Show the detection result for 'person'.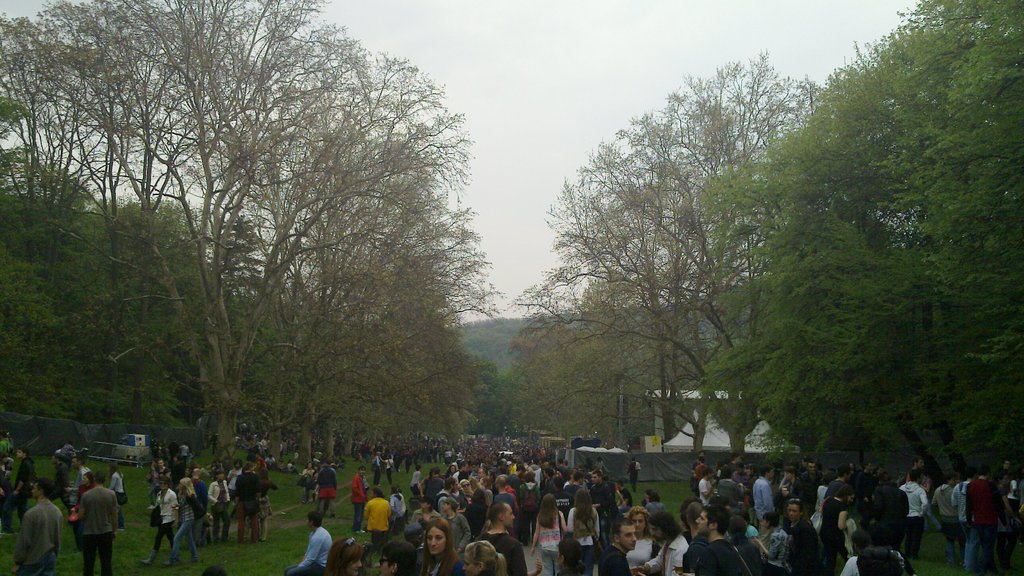
l=299, t=464, r=320, b=502.
